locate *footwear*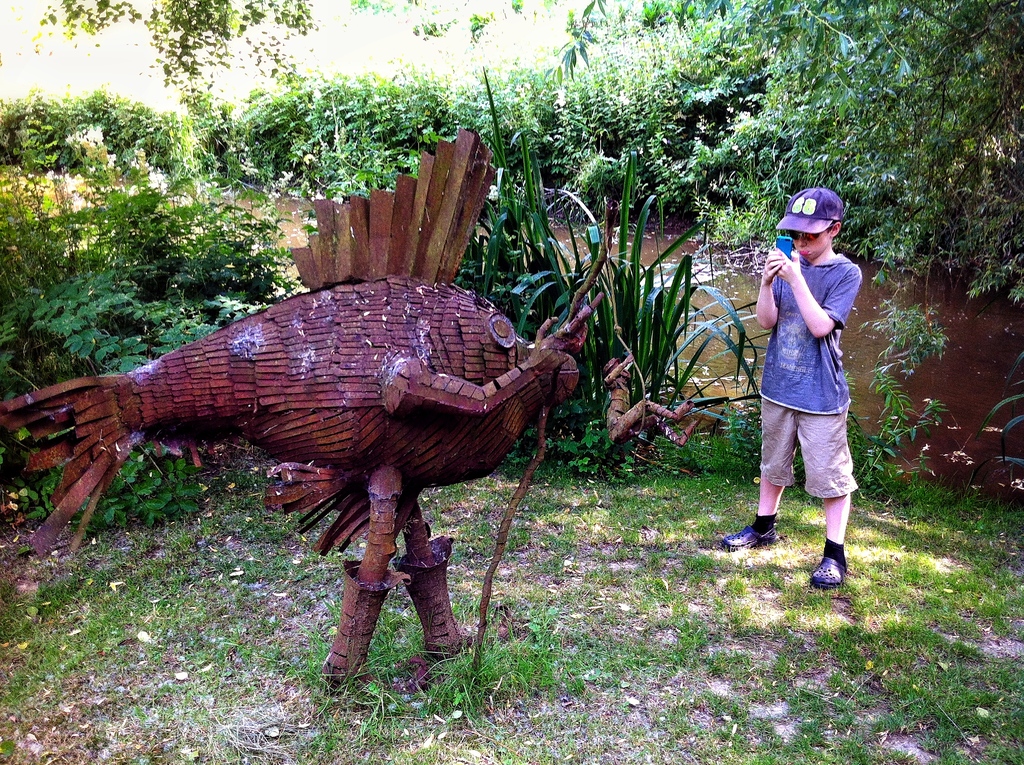
<box>727,519,779,551</box>
